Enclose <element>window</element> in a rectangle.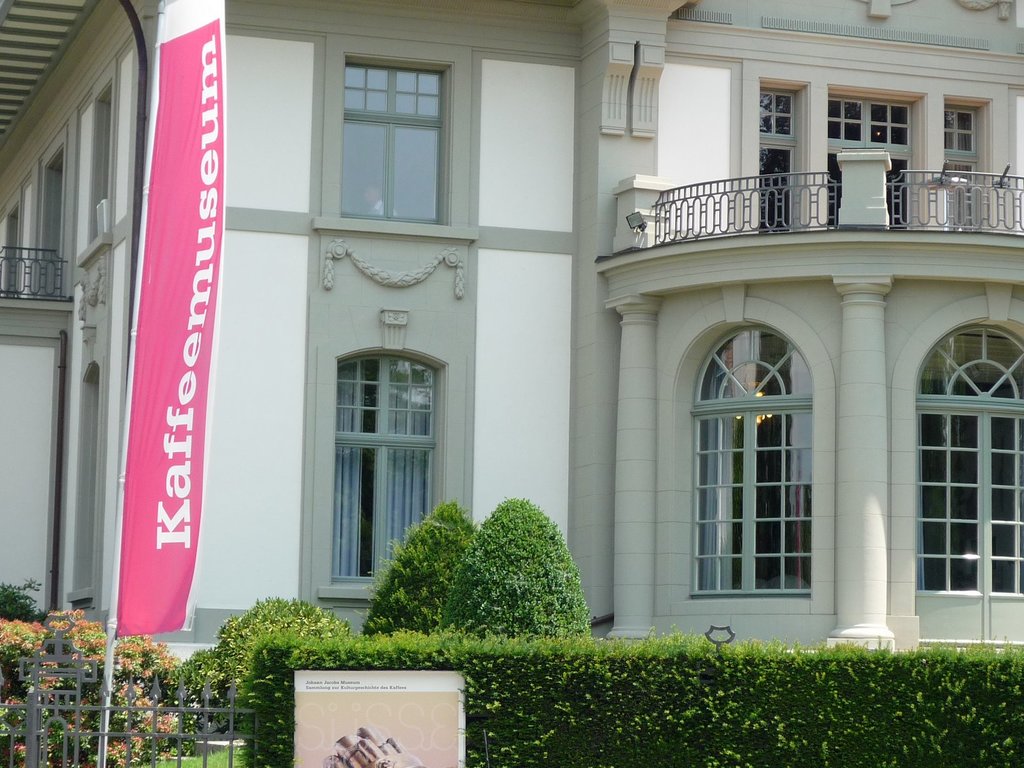
BBox(945, 104, 977, 228).
